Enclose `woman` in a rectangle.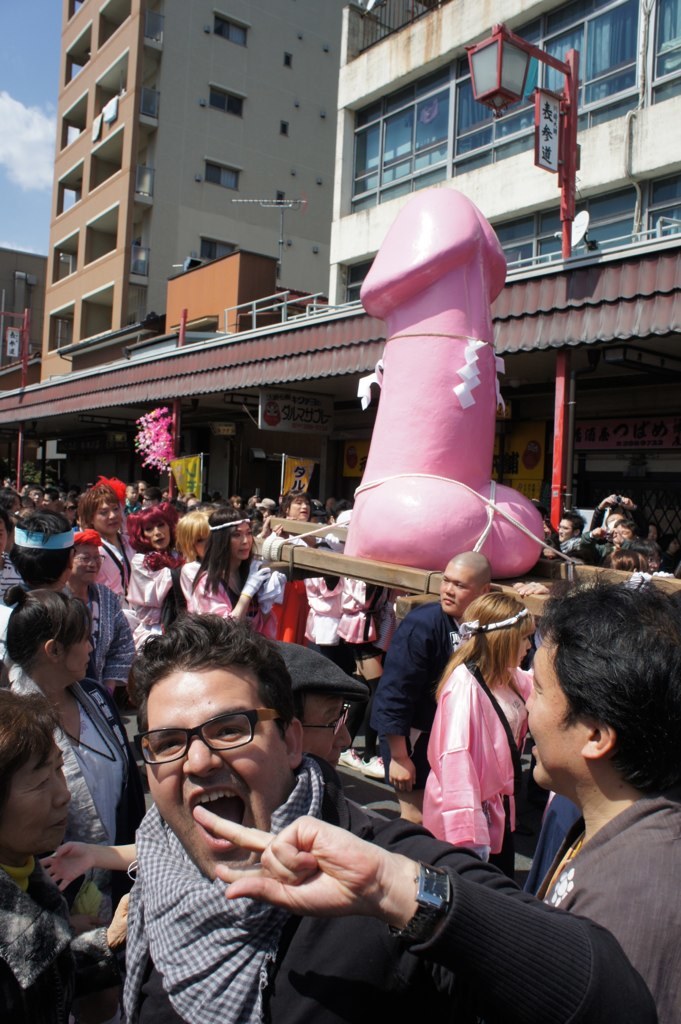
bbox(125, 508, 187, 643).
